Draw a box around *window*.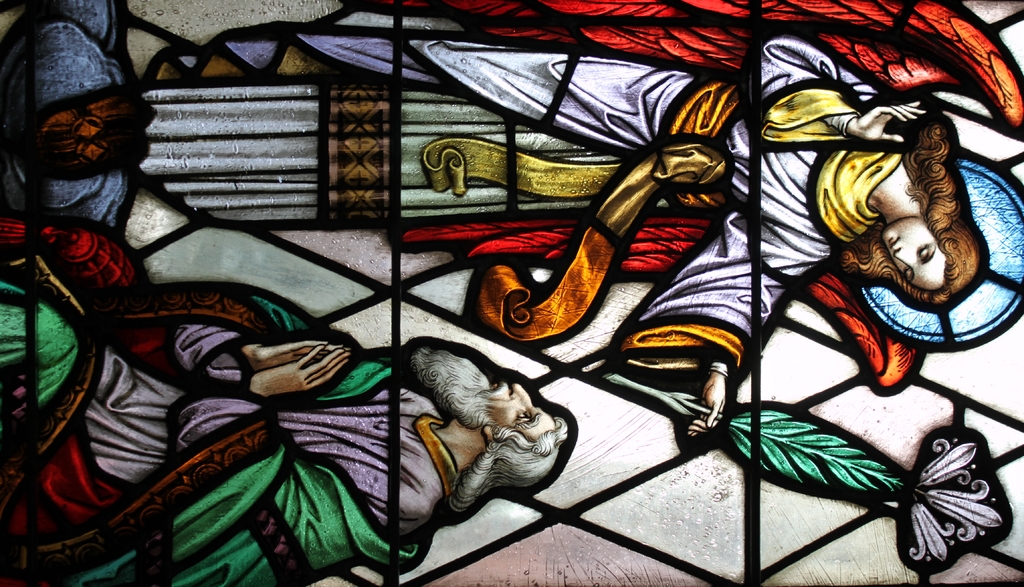
(0, 0, 1023, 586).
